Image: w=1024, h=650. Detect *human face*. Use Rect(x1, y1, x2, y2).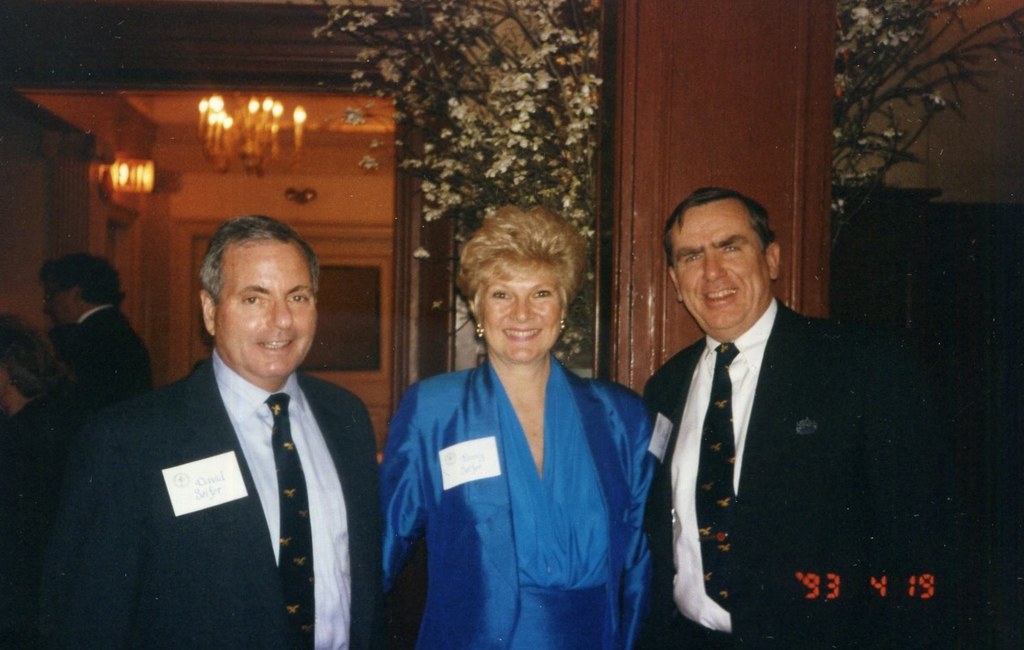
Rect(42, 278, 74, 325).
